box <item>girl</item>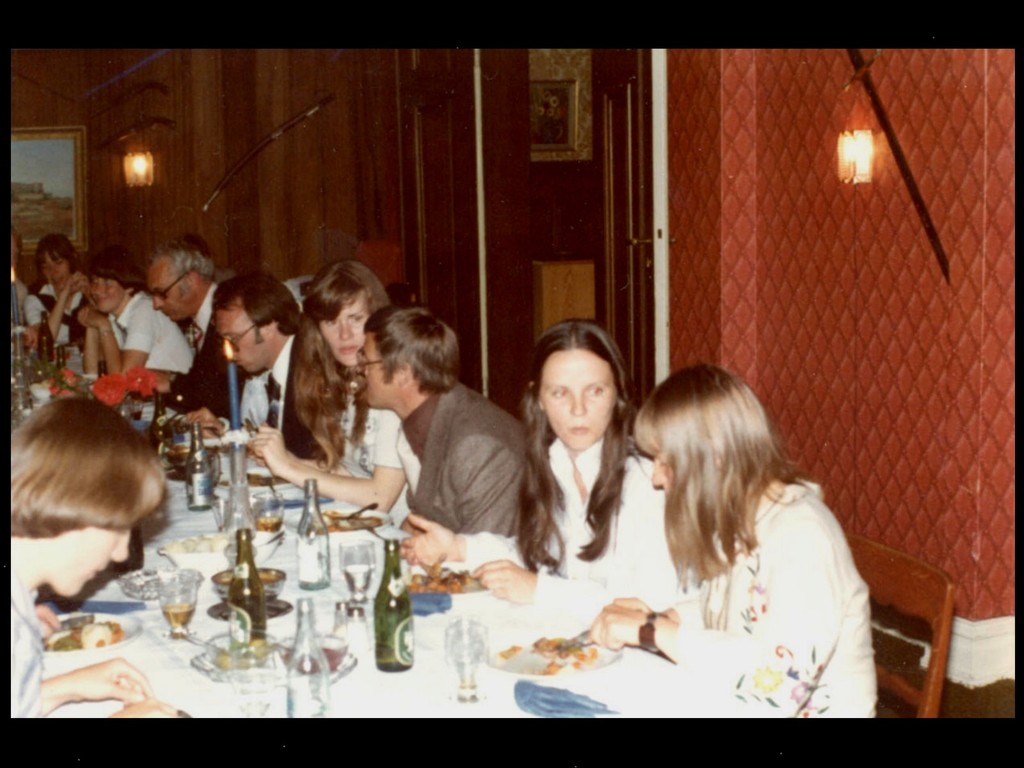
box(24, 229, 90, 362)
